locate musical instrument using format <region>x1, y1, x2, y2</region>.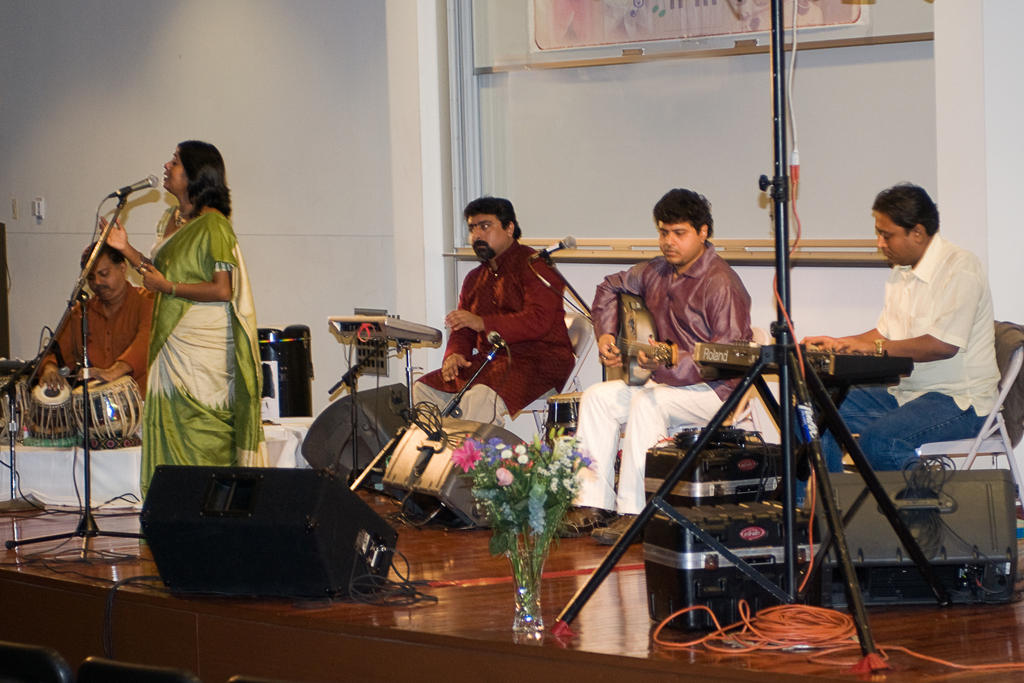
<region>28, 374, 72, 436</region>.
